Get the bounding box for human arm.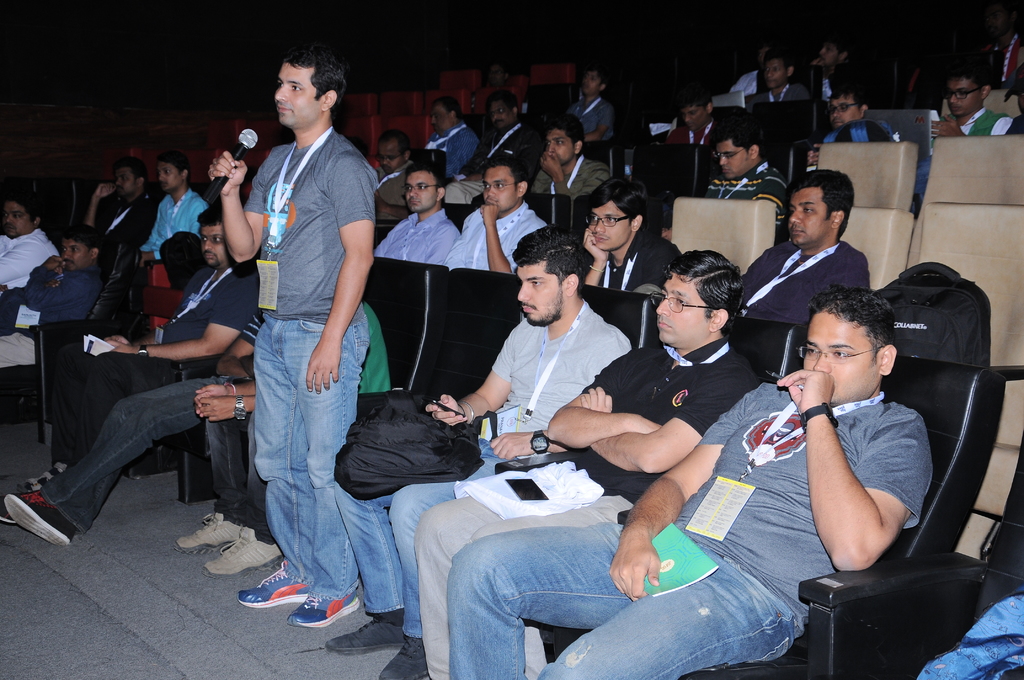
(663,130,684,146).
